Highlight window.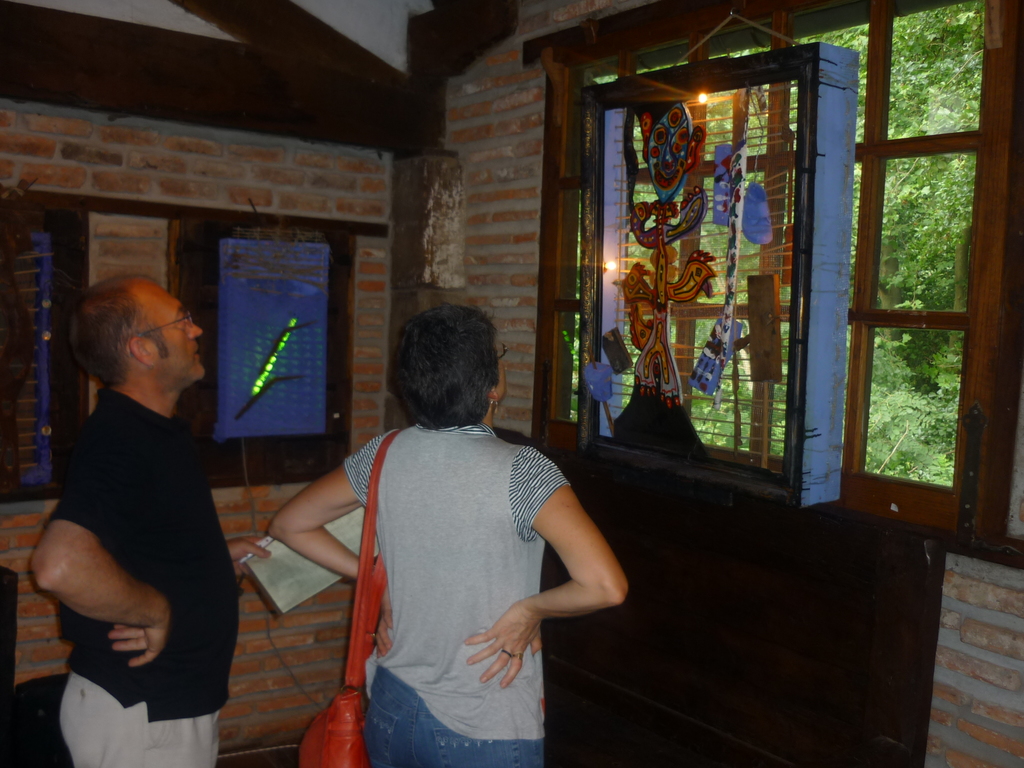
Highlighted region: rect(551, 1, 976, 534).
